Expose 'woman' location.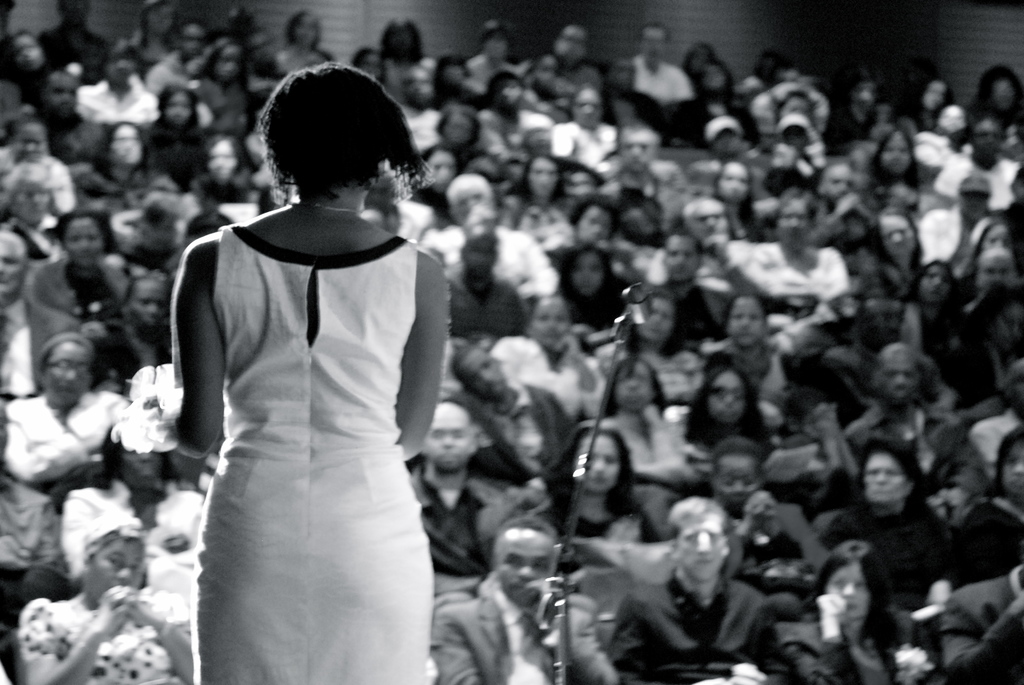
Exposed at <box>683,366,772,472</box>.
